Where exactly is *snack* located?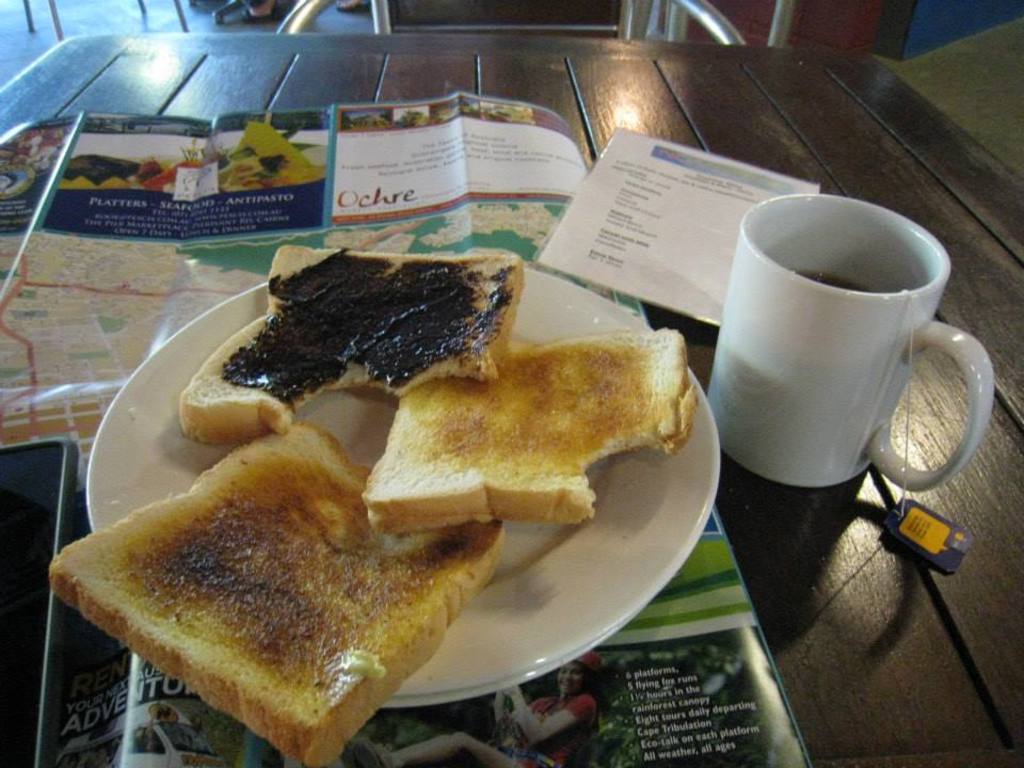
Its bounding box is [x1=178, y1=246, x2=523, y2=433].
